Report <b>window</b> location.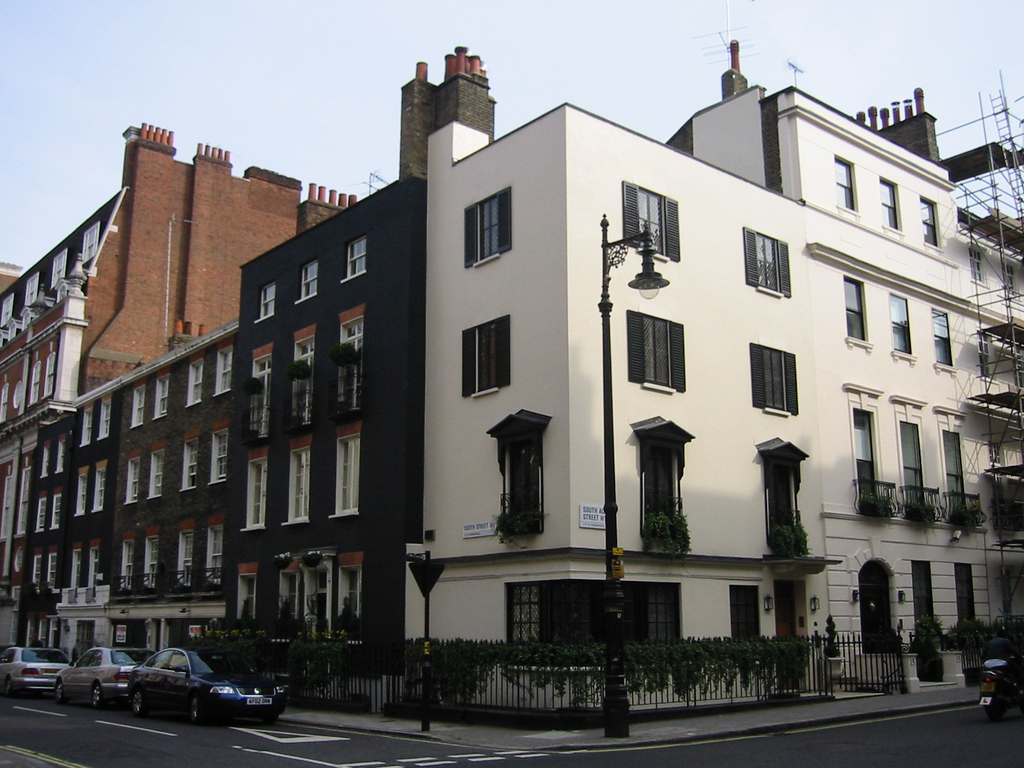
Report: locate(460, 311, 513, 397).
